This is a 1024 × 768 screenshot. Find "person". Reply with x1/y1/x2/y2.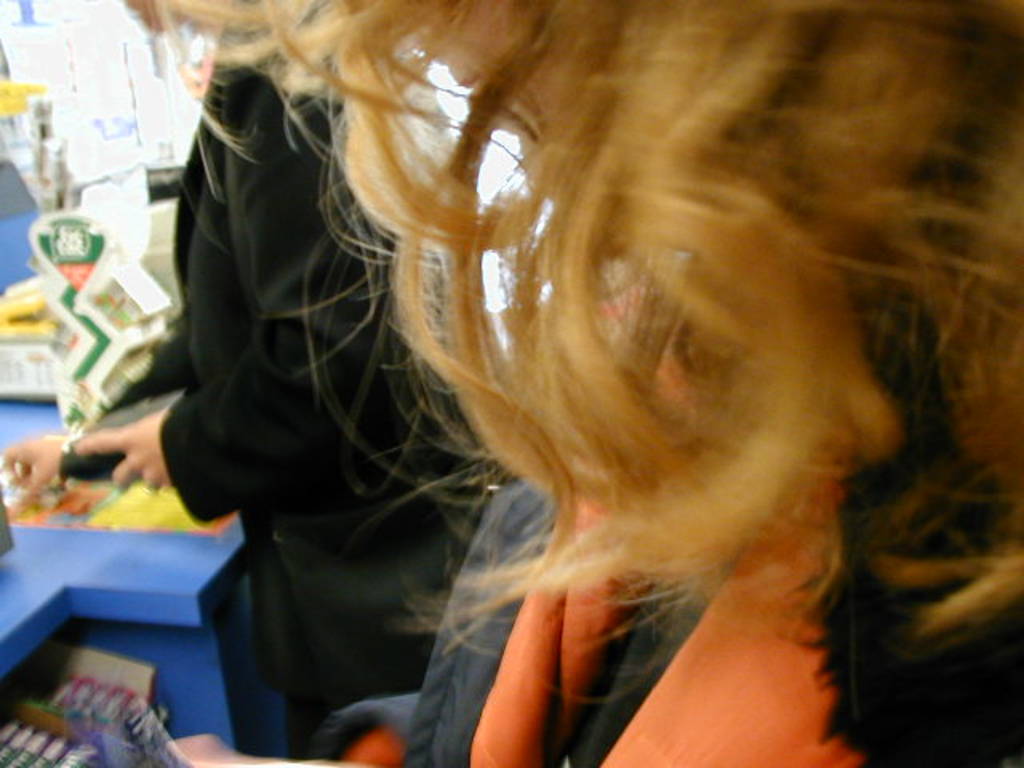
109/0/1022/766.
